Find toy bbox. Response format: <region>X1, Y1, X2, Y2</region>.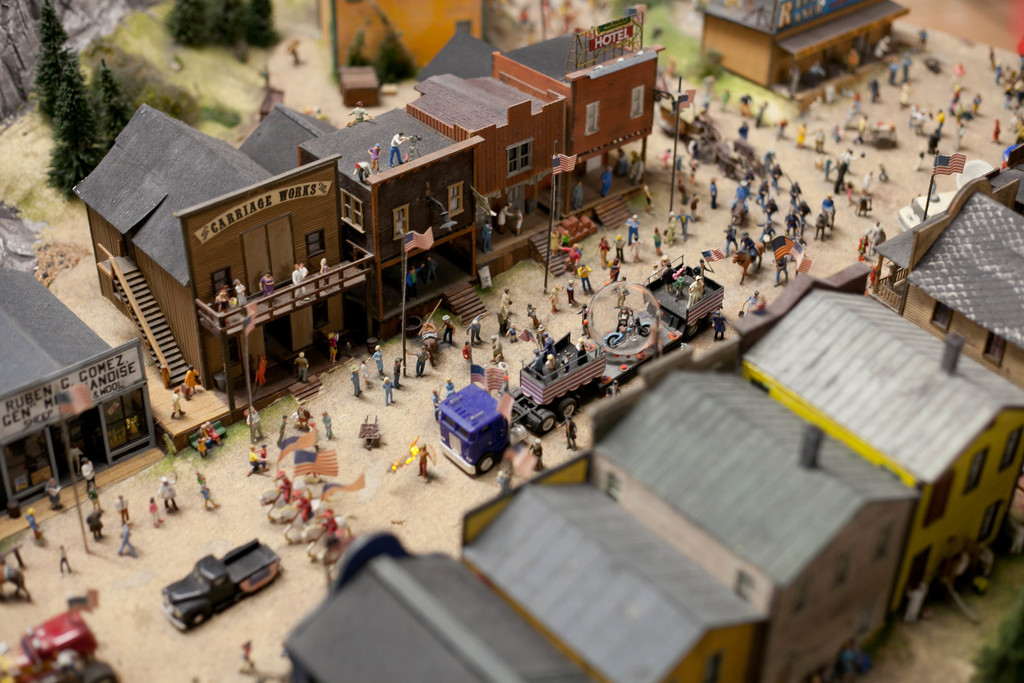
<region>436, 333, 600, 479</region>.
